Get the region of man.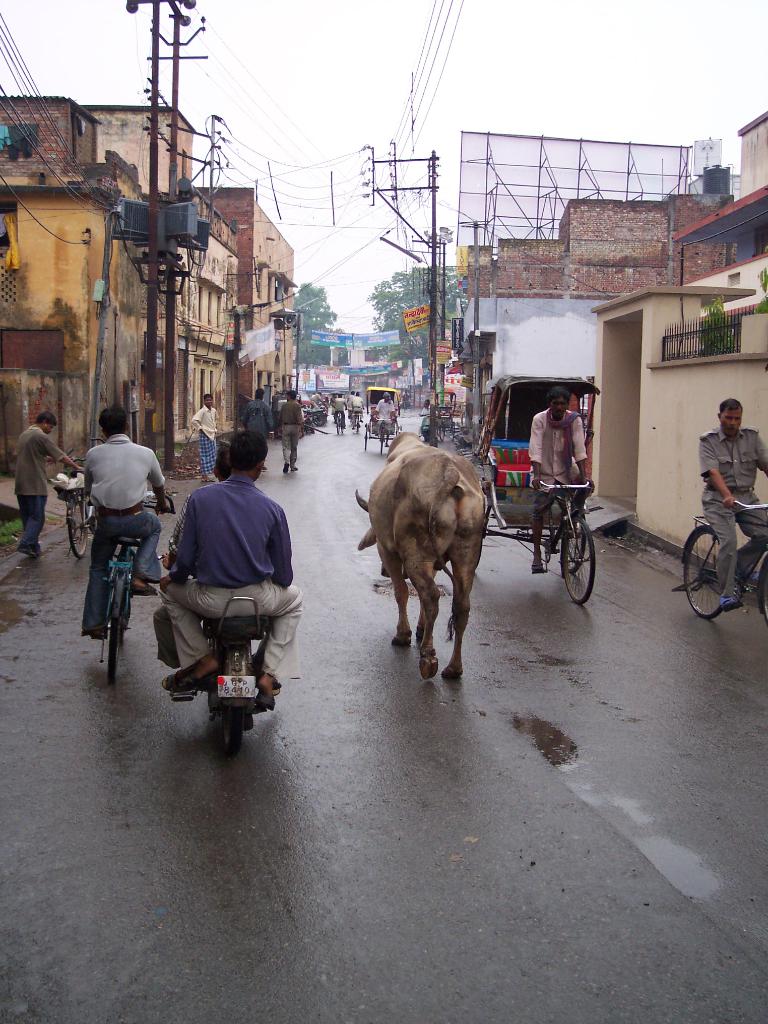
region(148, 451, 287, 699).
